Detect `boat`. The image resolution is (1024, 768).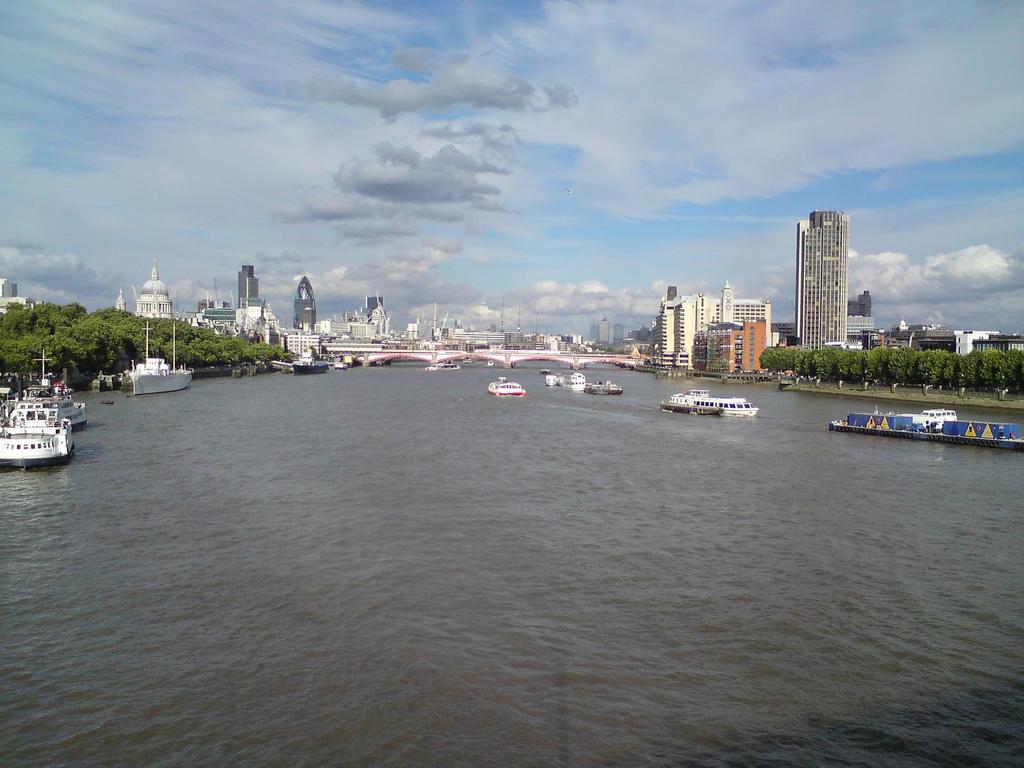
654, 403, 723, 420.
